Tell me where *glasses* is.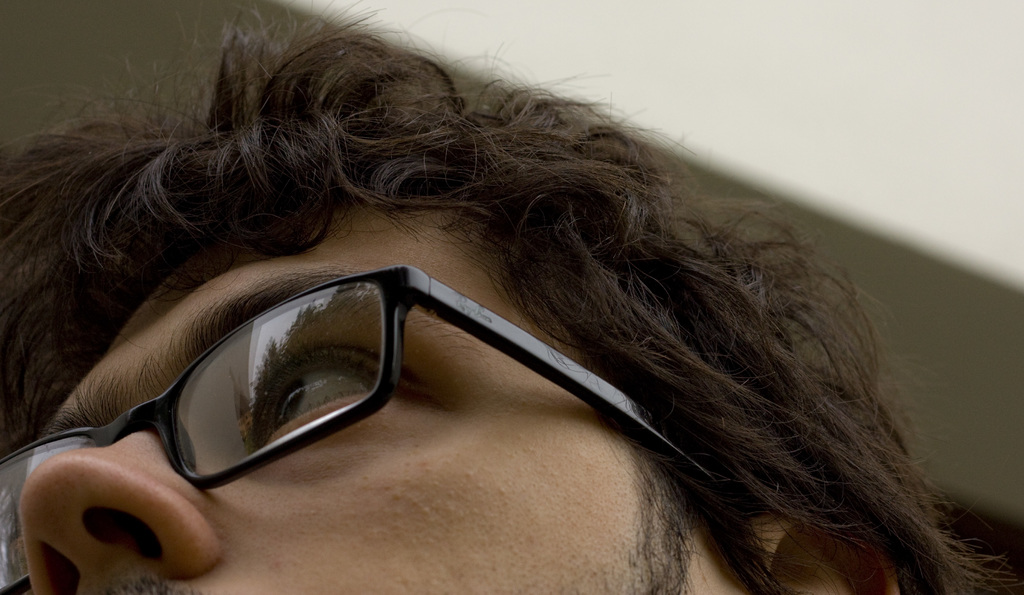
*glasses* is at 17/271/520/505.
